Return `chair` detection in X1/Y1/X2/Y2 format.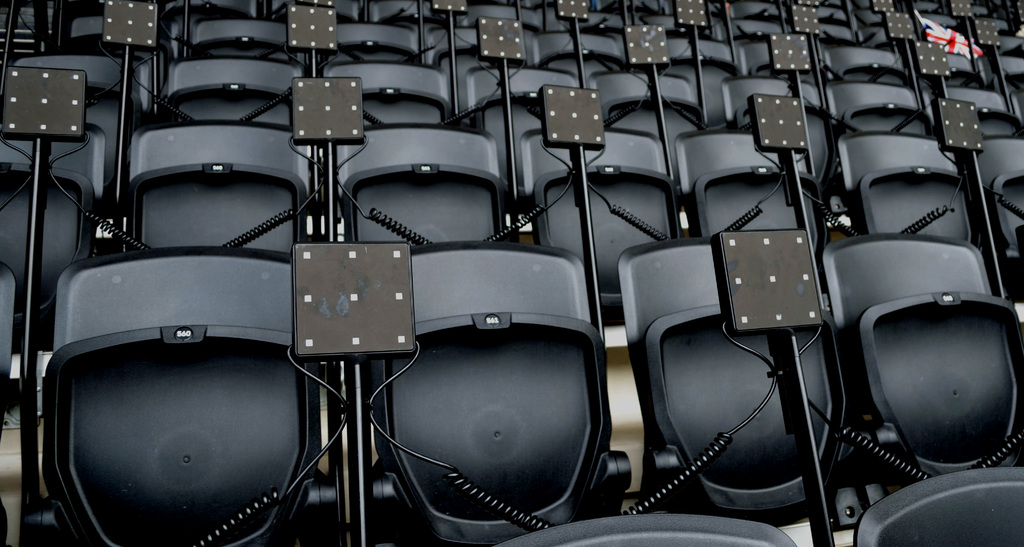
793/21/895/53.
